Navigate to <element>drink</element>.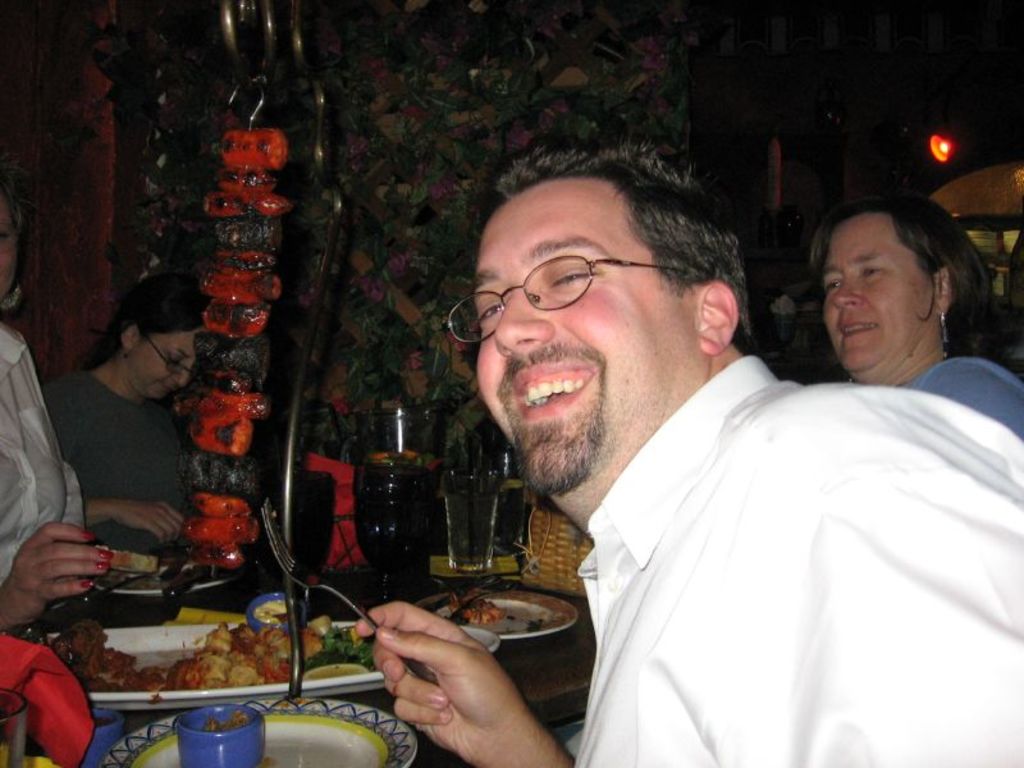
Navigation target: 356/462/429/577.
